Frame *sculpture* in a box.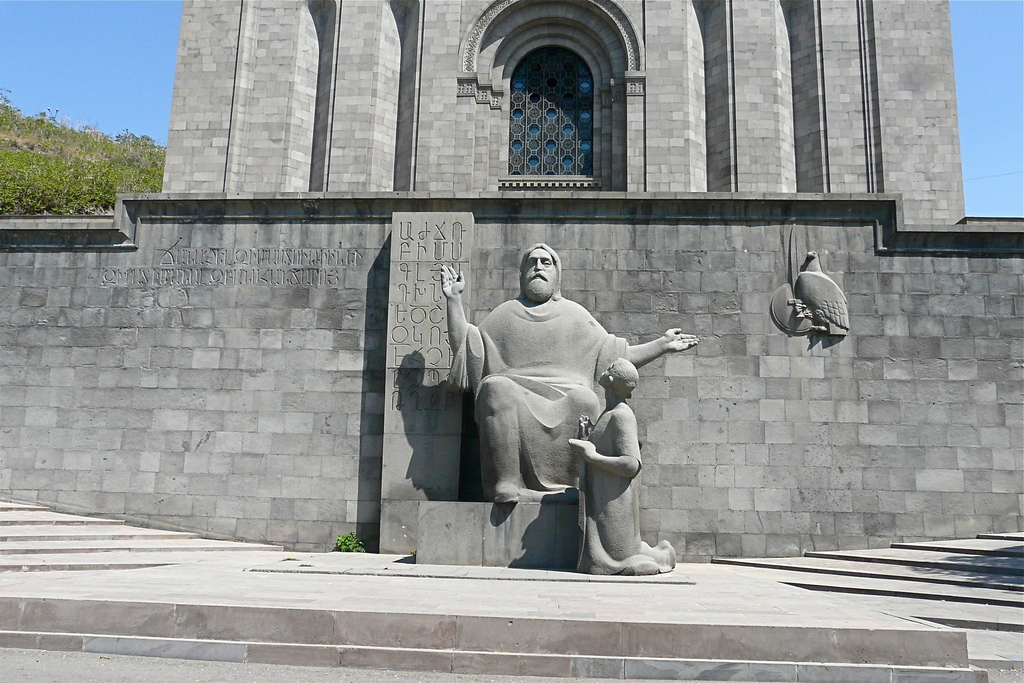
568,355,673,582.
